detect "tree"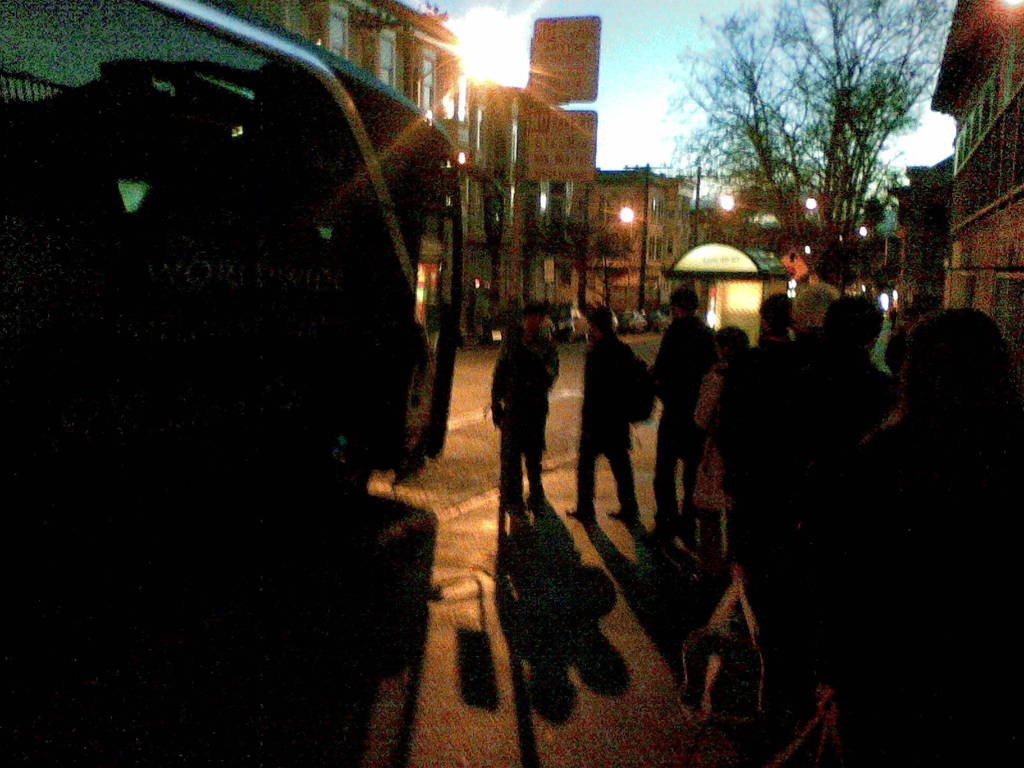
x1=664, y1=0, x2=958, y2=299
